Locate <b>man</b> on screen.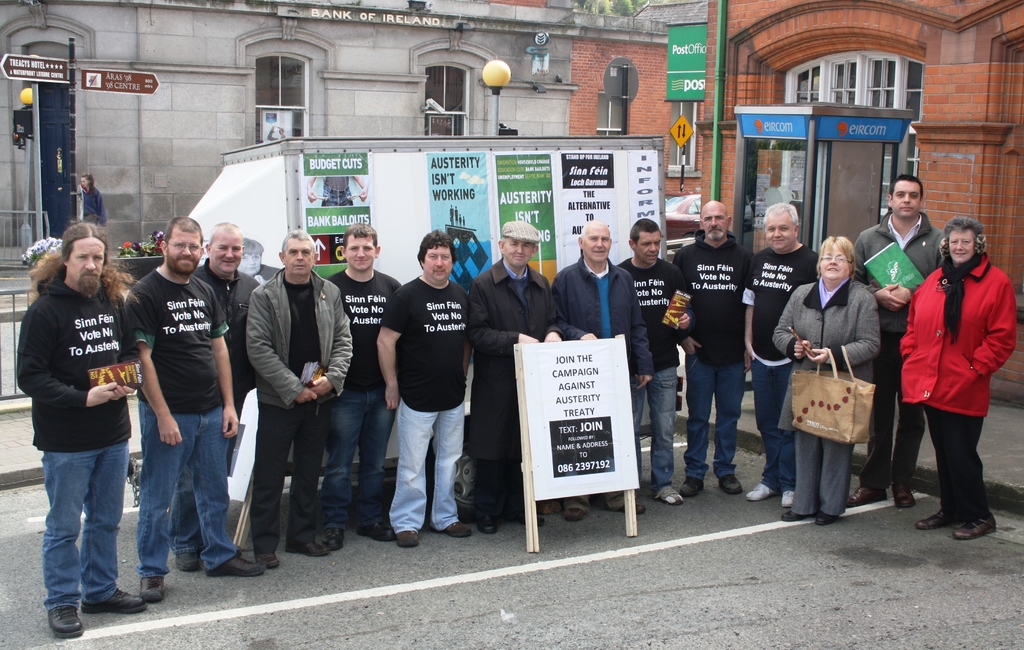
On screen at (x1=373, y1=224, x2=482, y2=549).
